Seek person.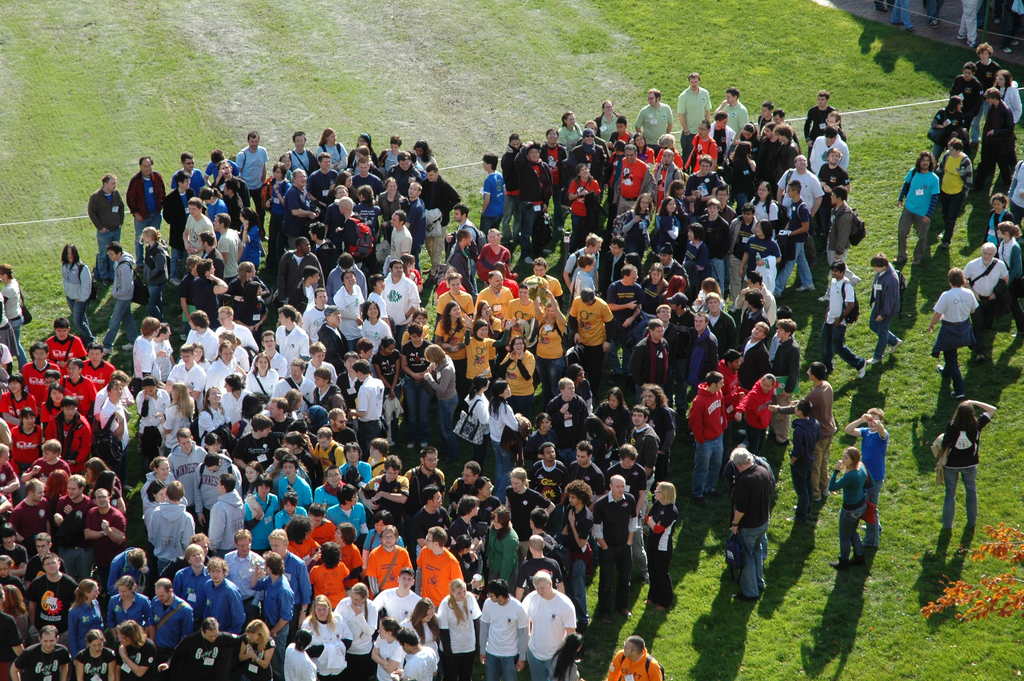
406:322:439:438.
